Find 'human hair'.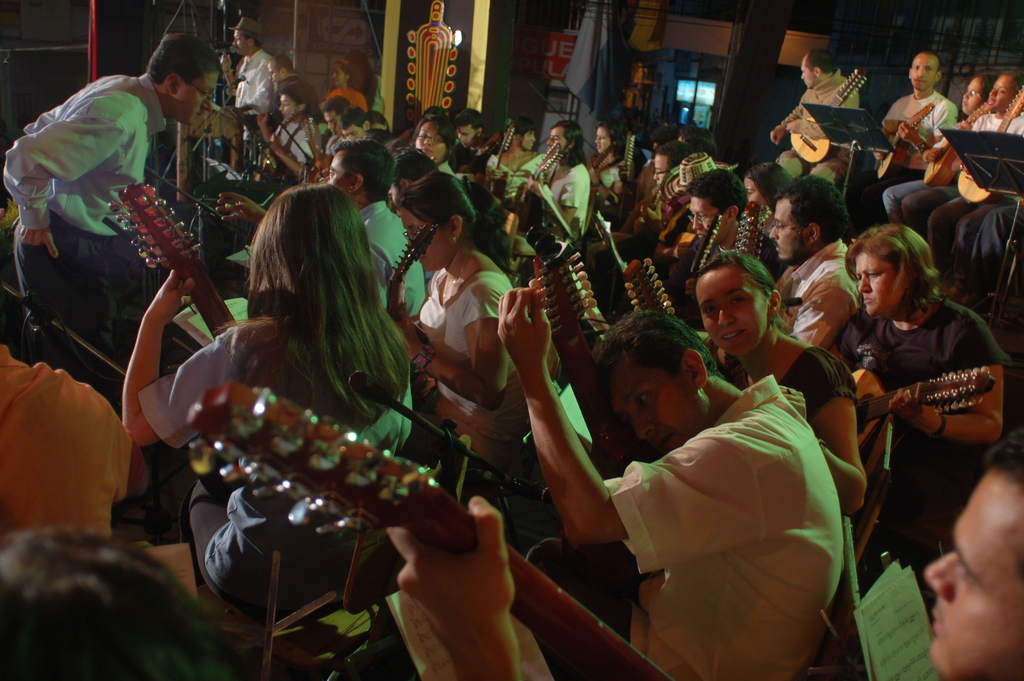
BBox(364, 110, 391, 136).
